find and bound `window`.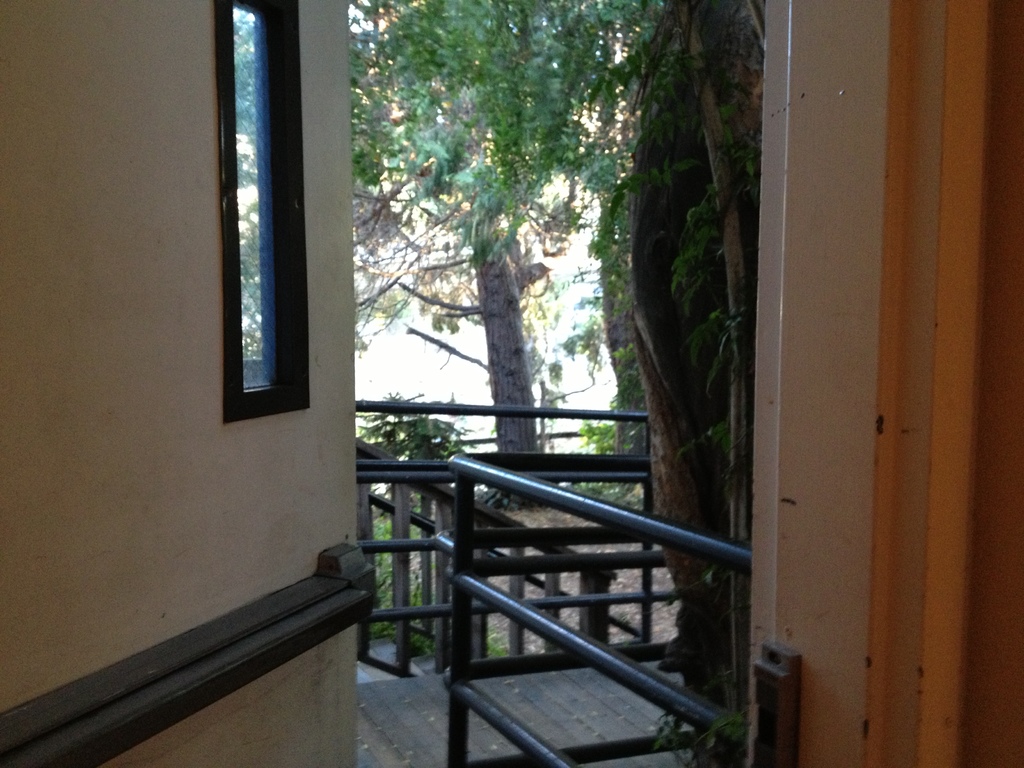
Bound: 213, 0, 305, 418.
